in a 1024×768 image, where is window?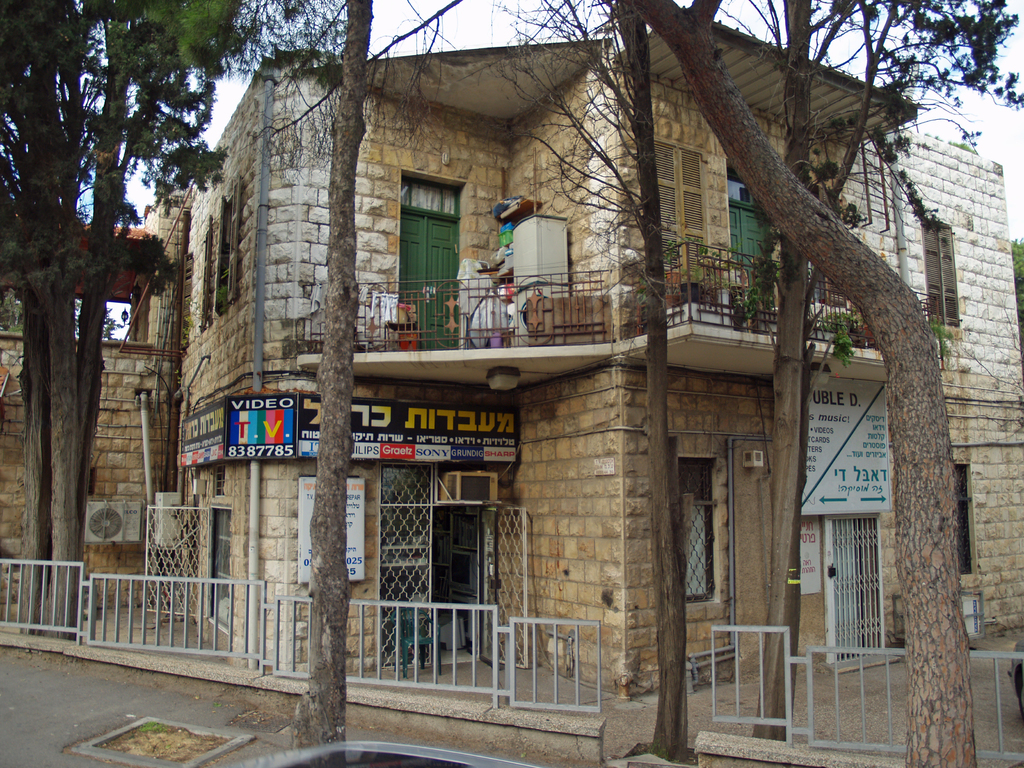
<bbox>953, 465, 982, 589</bbox>.
